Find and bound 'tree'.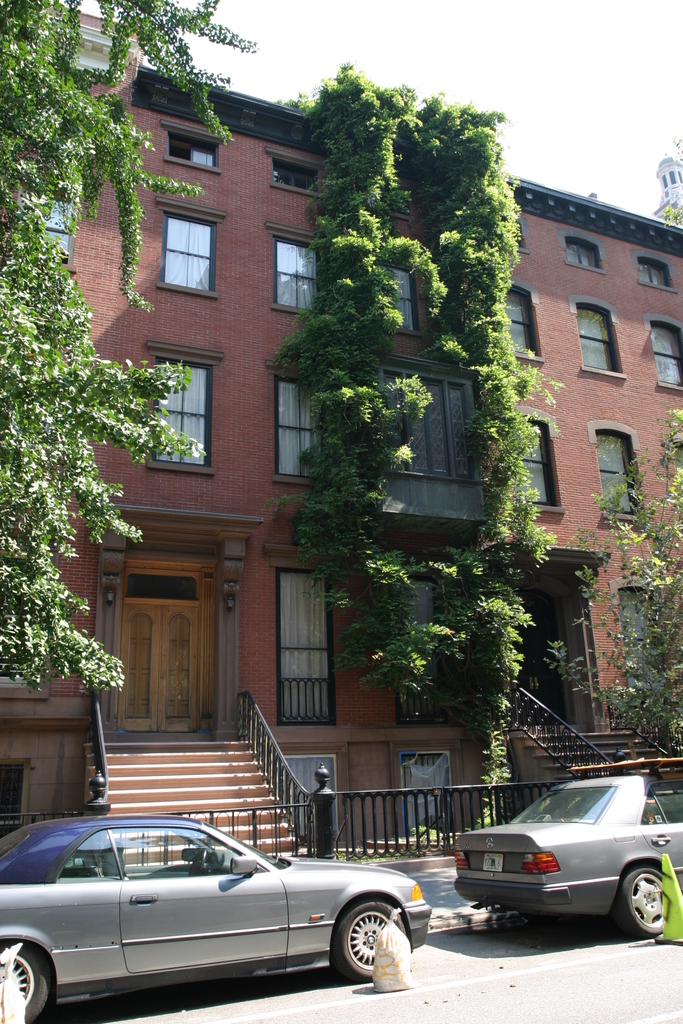
Bound: 0:0:317:756.
